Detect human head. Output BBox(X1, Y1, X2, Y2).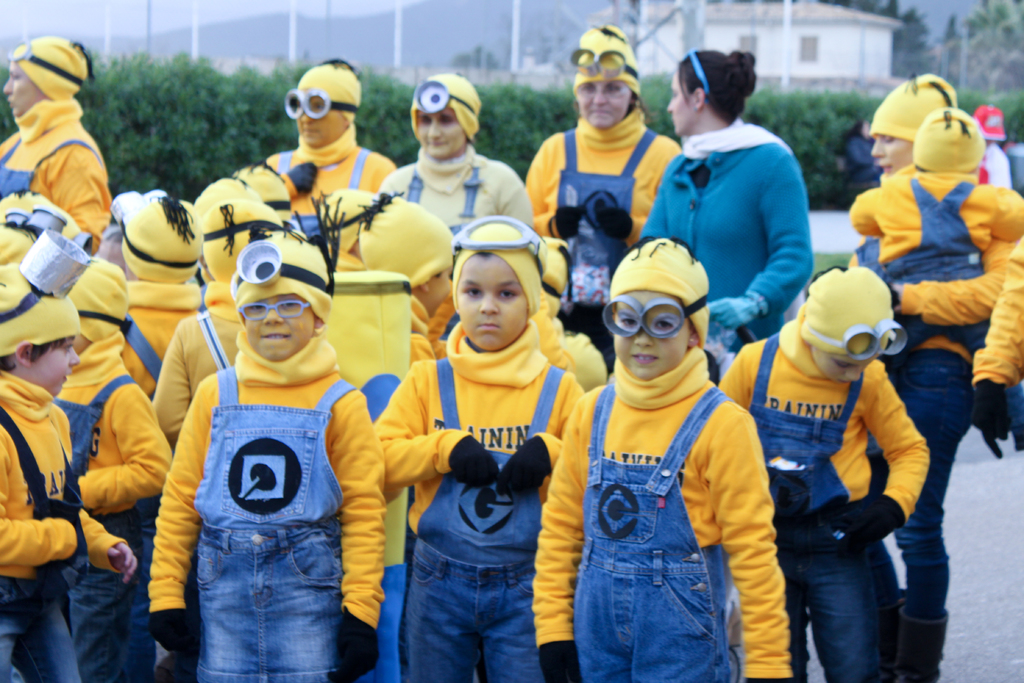
BBox(202, 199, 276, 282).
